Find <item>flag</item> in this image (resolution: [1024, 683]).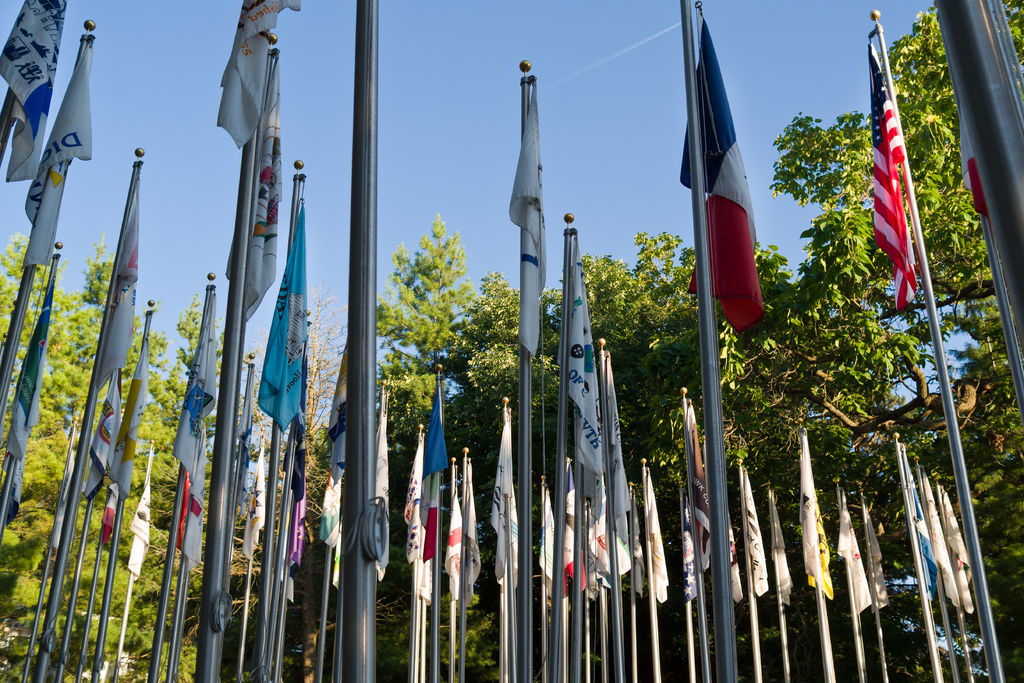
0:0:61:179.
